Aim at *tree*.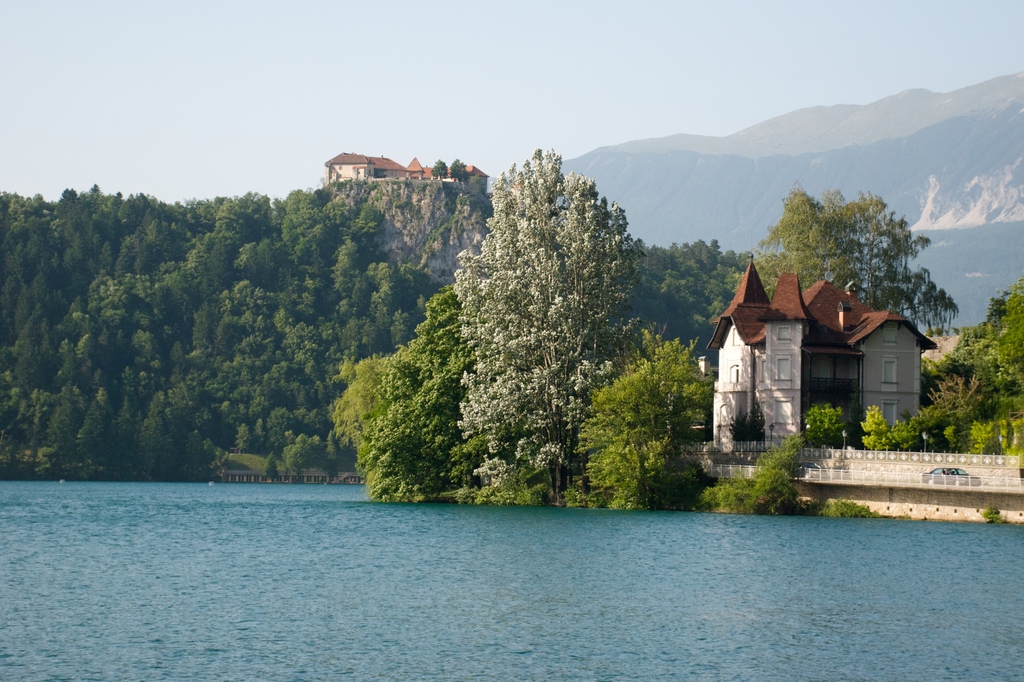
Aimed at detection(580, 344, 706, 501).
